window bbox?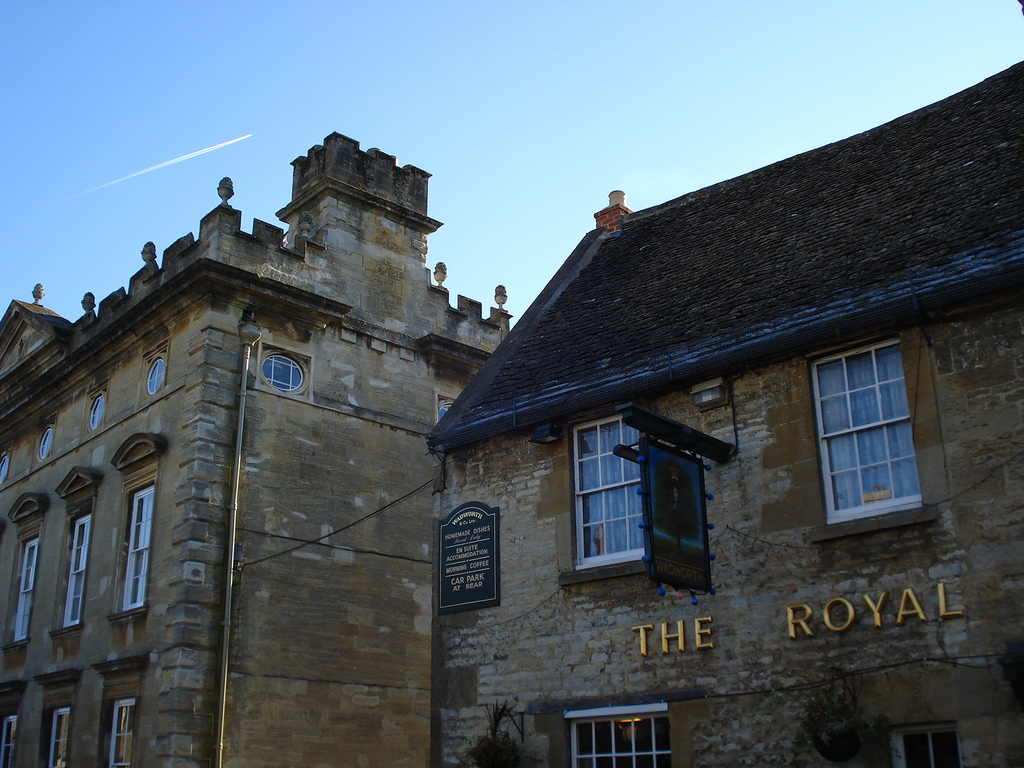
[x1=62, y1=511, x2=98, y2=633]
